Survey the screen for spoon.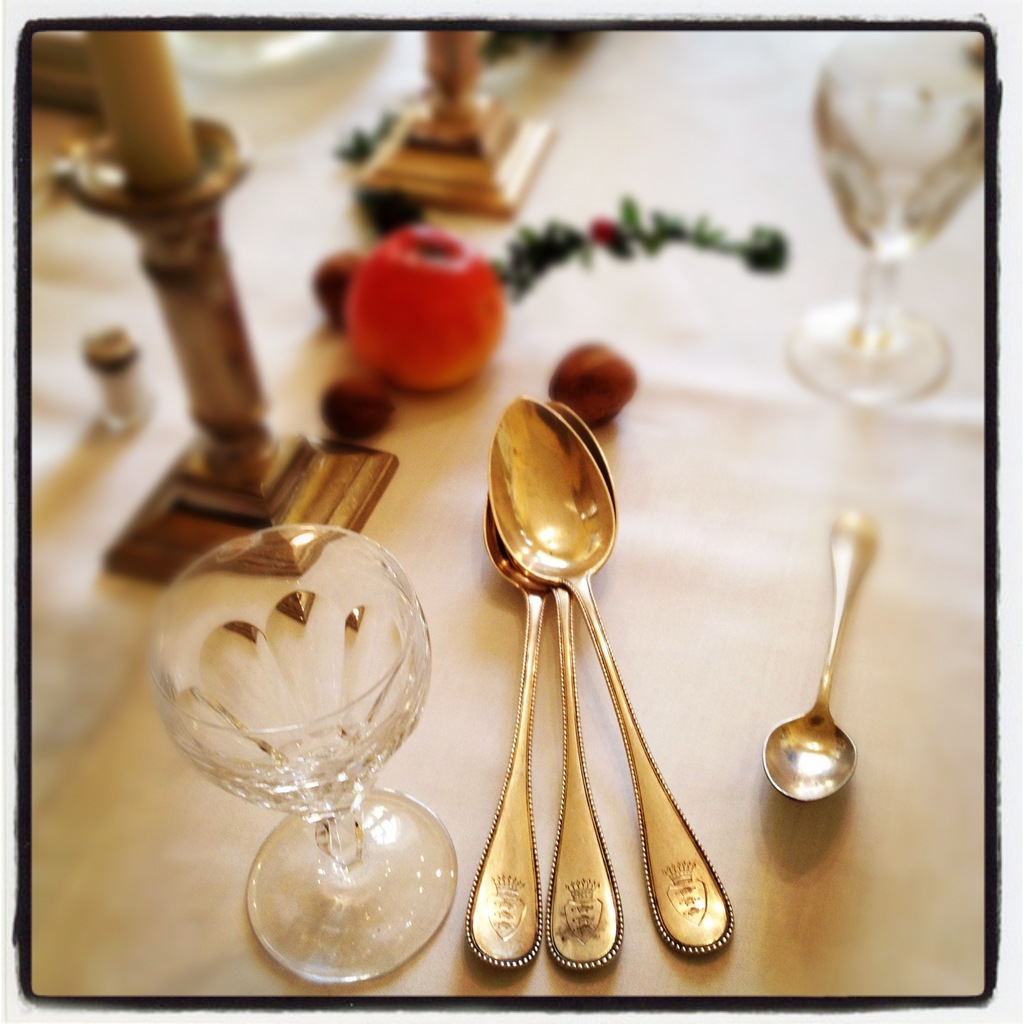
Survey found: rect(762, 508, 852, 803).
